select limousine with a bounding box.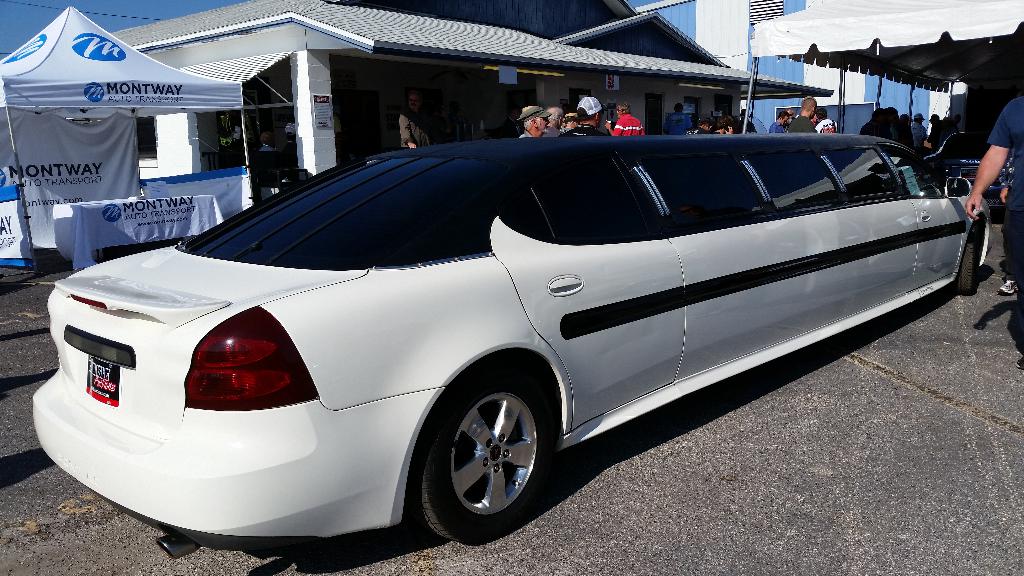
Rect(12, 121, 954, 554).
